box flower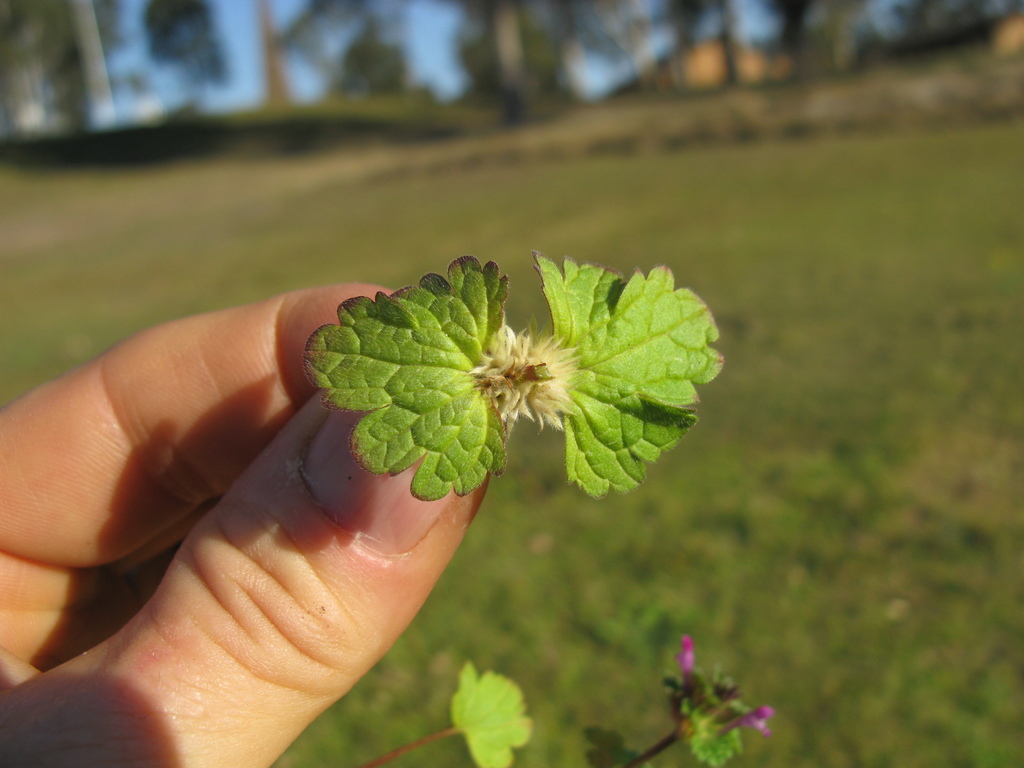
locate(740, 700, 772, 737)
